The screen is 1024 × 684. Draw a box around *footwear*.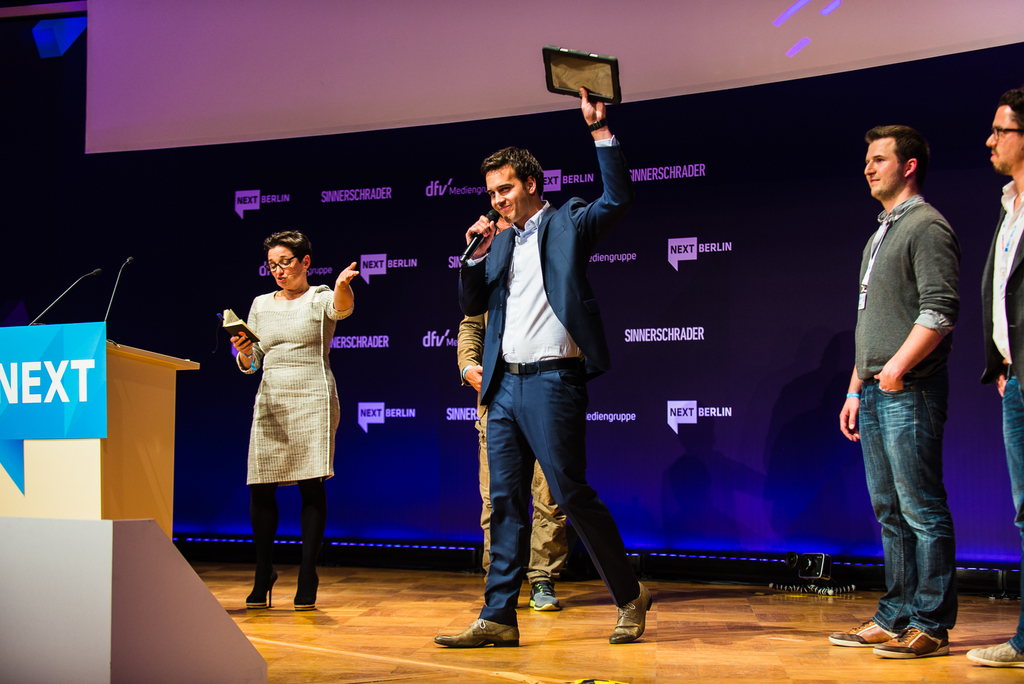
<bbox>965, 640, 1023, 666</bbox>.
